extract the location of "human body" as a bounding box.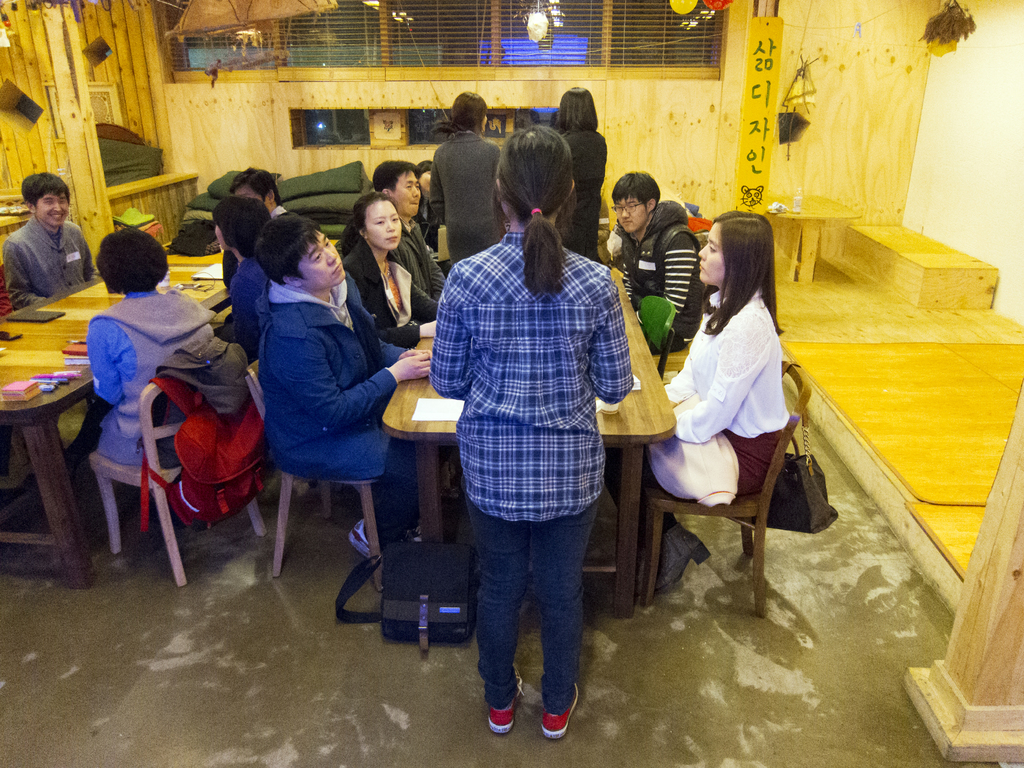
bbox=[261, 212, 432, 537].
